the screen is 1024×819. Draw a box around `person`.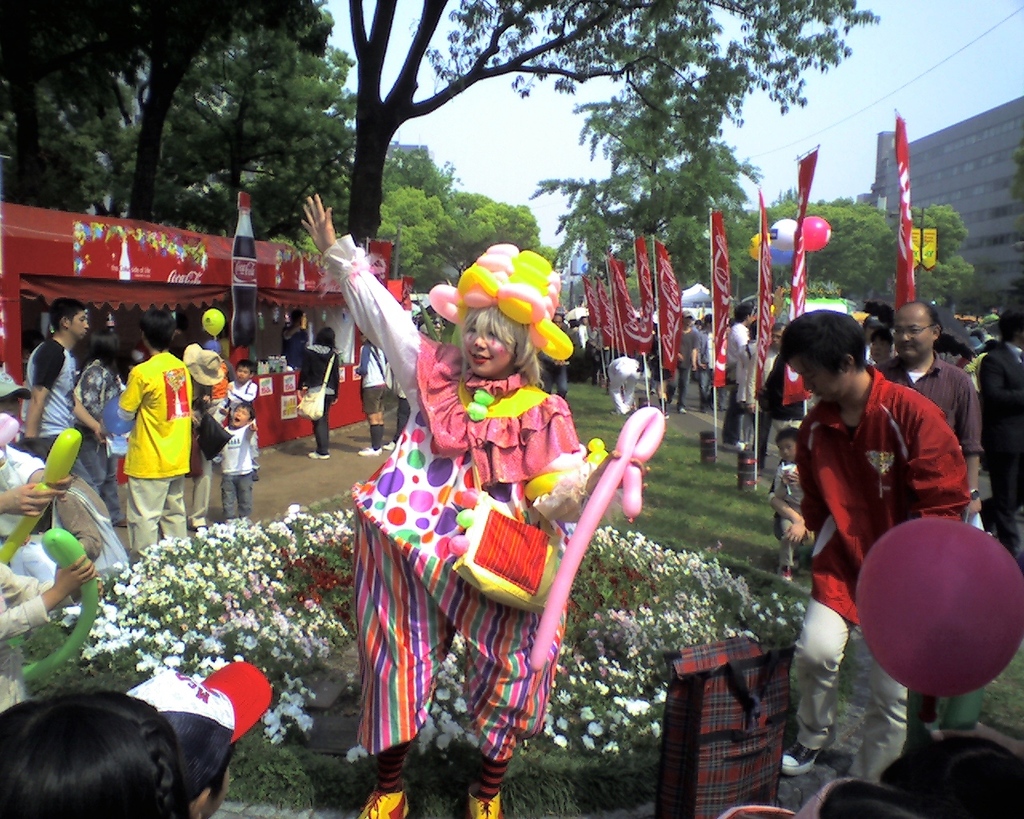
crop(699, 314, 712, 413).
